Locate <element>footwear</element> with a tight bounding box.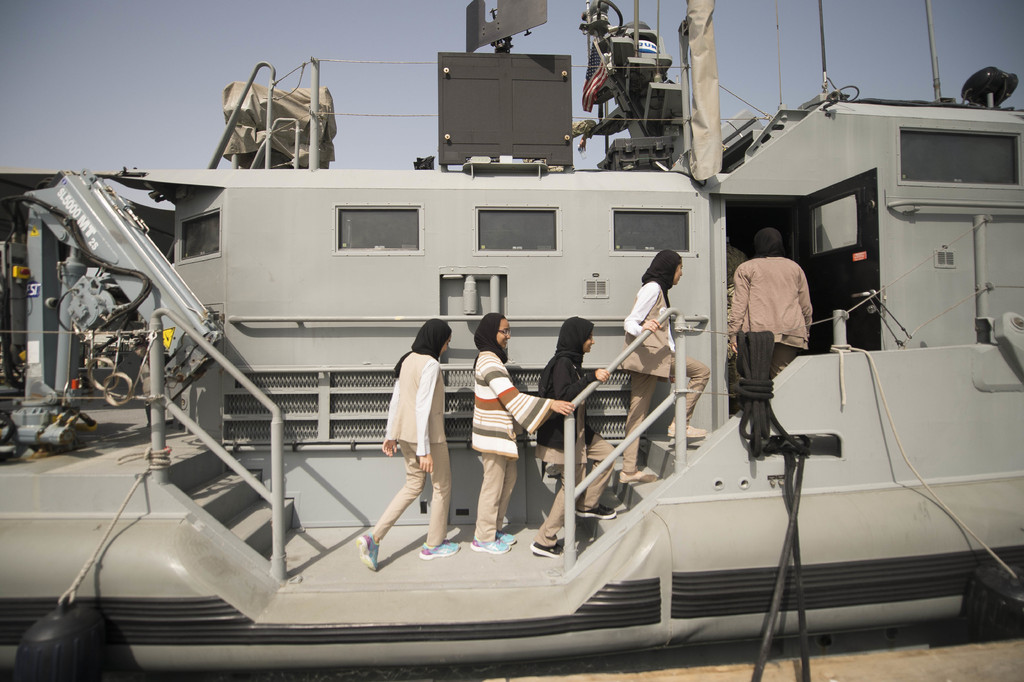
x1=471, y1=535, x2=511, y2=554.
